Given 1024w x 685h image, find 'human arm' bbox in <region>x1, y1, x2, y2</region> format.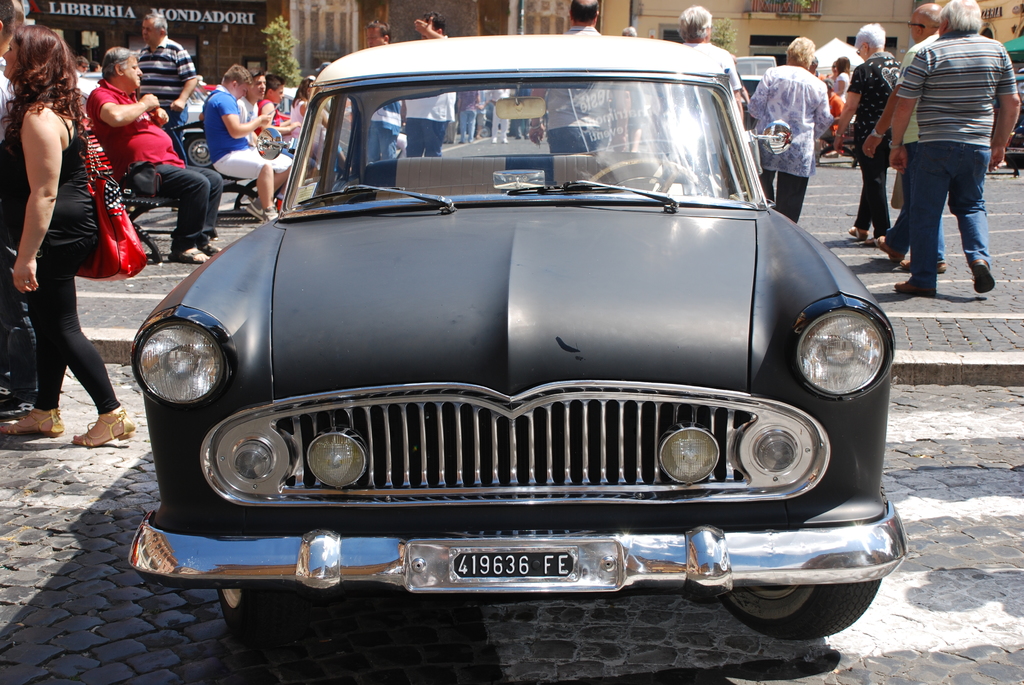
<region>991, 43, 1019, 173</region>.
